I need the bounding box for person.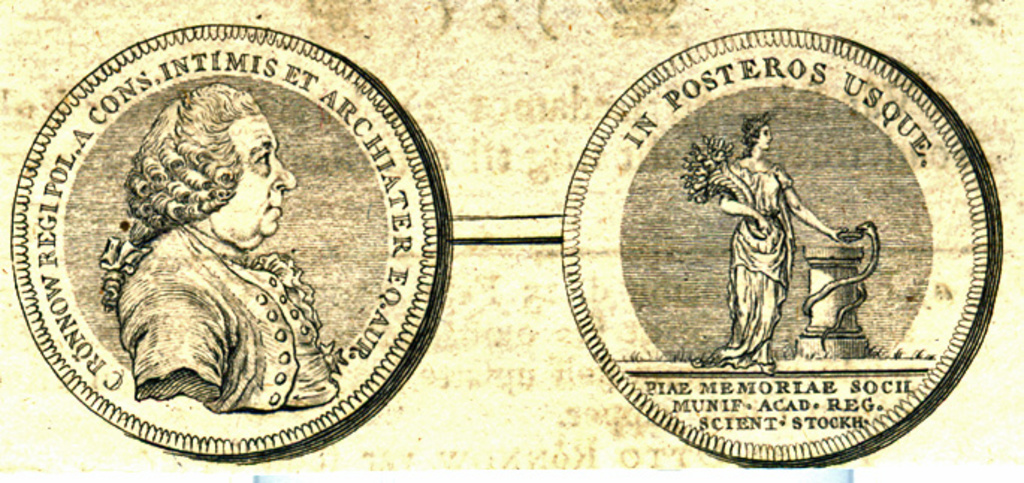
Here it is: l=718, t=108, r=846, b=369.
